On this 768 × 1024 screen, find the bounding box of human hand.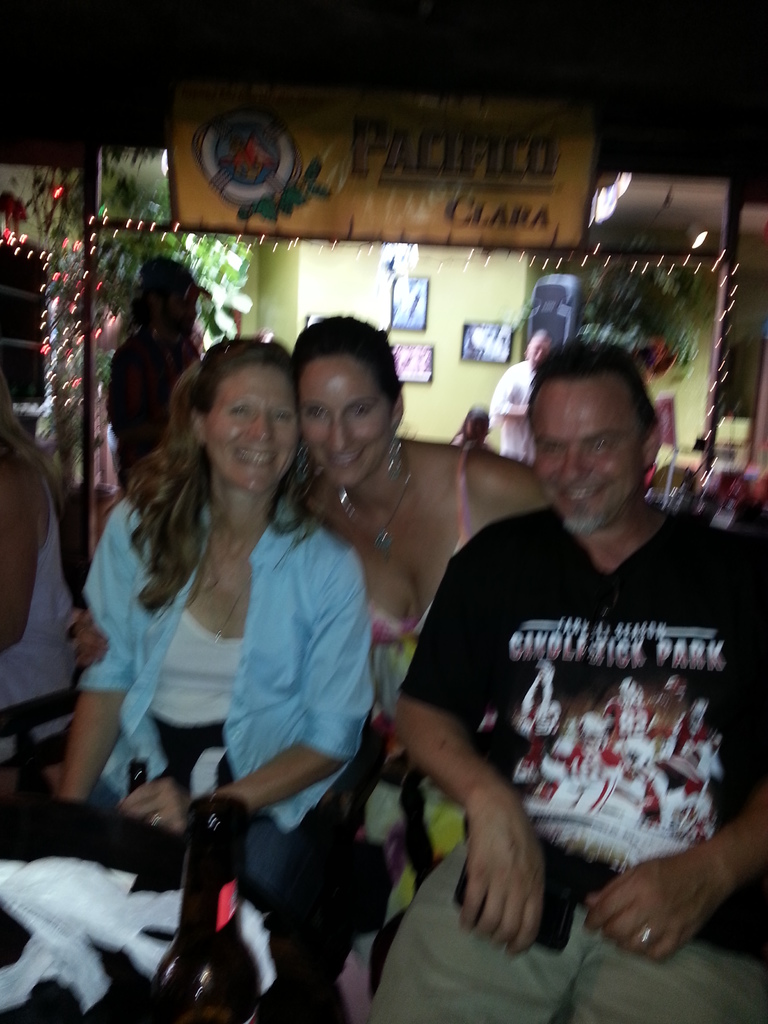
Bounding box: rect(79, 616, 109, 671).
